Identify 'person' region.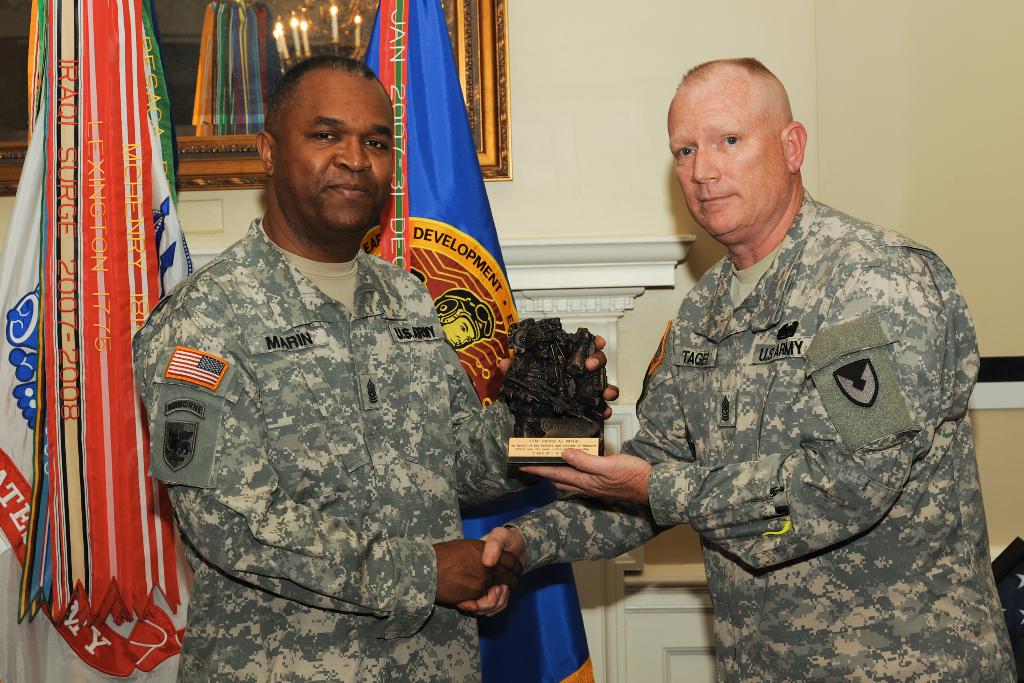
Region: [128,55,624,682].
